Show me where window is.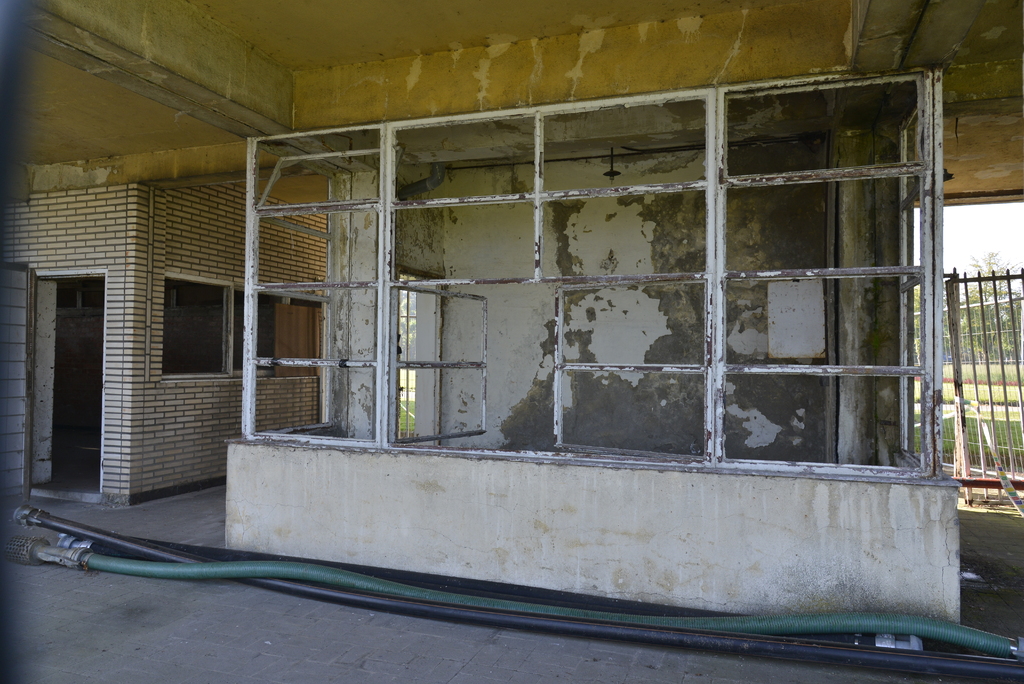
window is at 163/273/248/388.
